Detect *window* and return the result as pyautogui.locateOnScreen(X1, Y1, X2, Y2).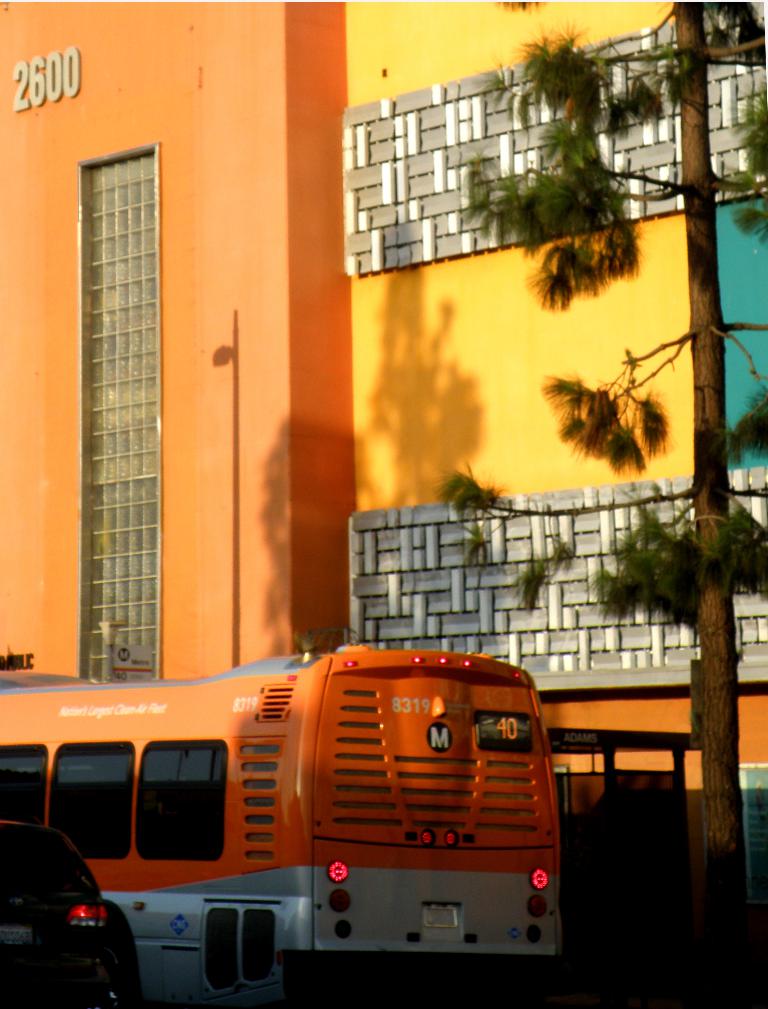
pyautogui.locateOnScreen(57, 71, 193, 736).
